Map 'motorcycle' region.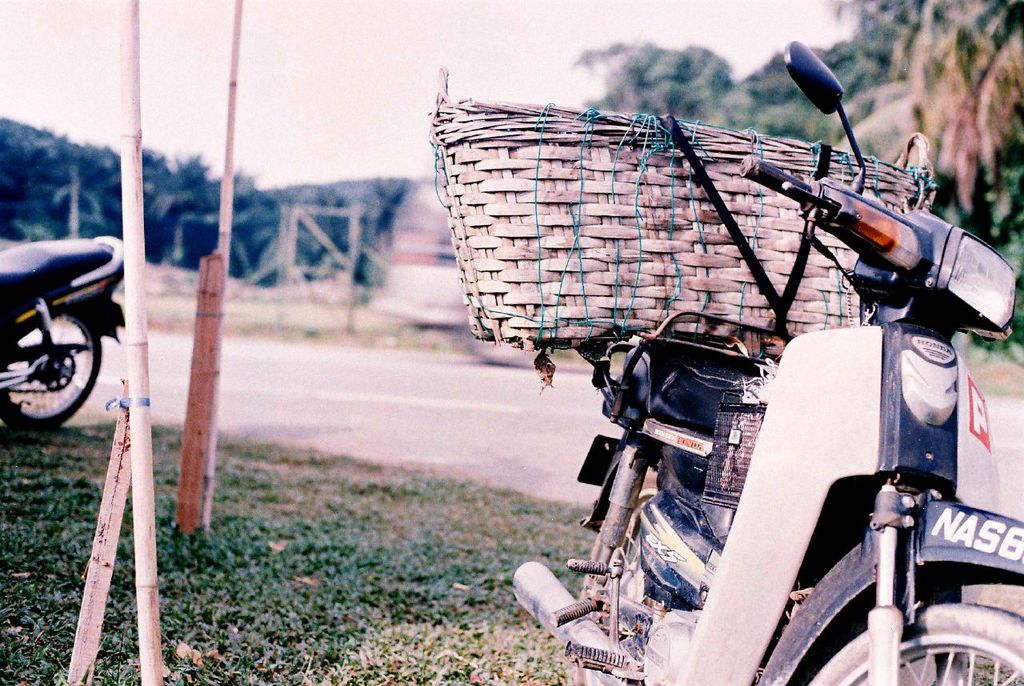
Mapped to 2/236/129/431.
